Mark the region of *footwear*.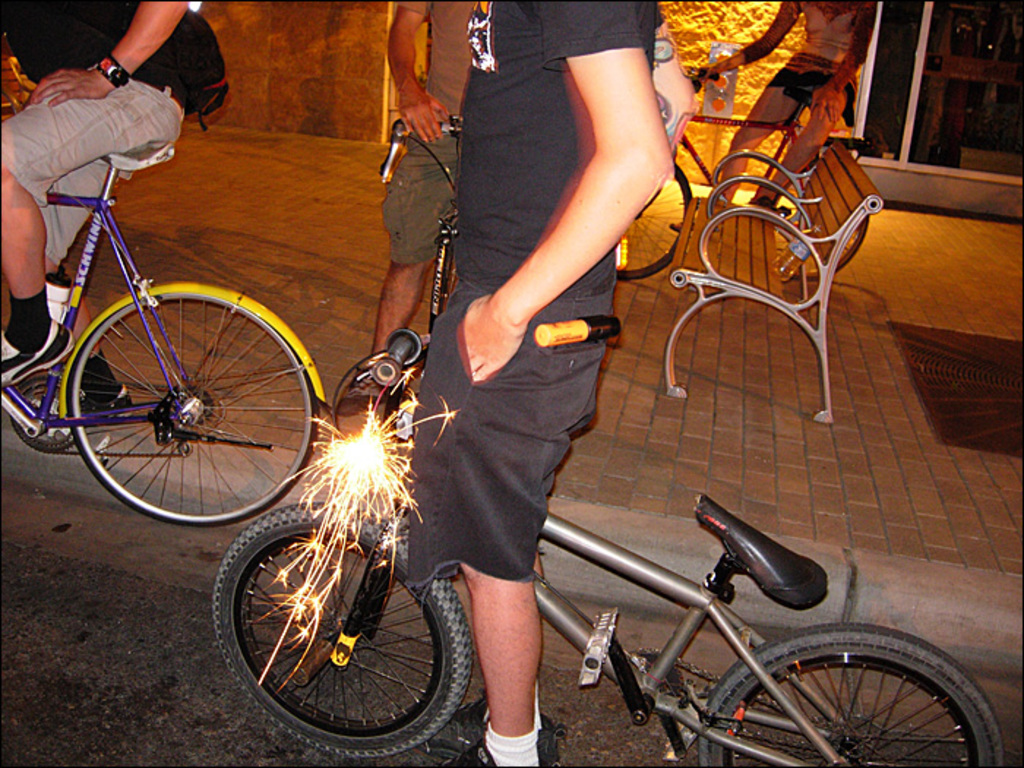
Region: bbox=(72, 385, 139, 439).
